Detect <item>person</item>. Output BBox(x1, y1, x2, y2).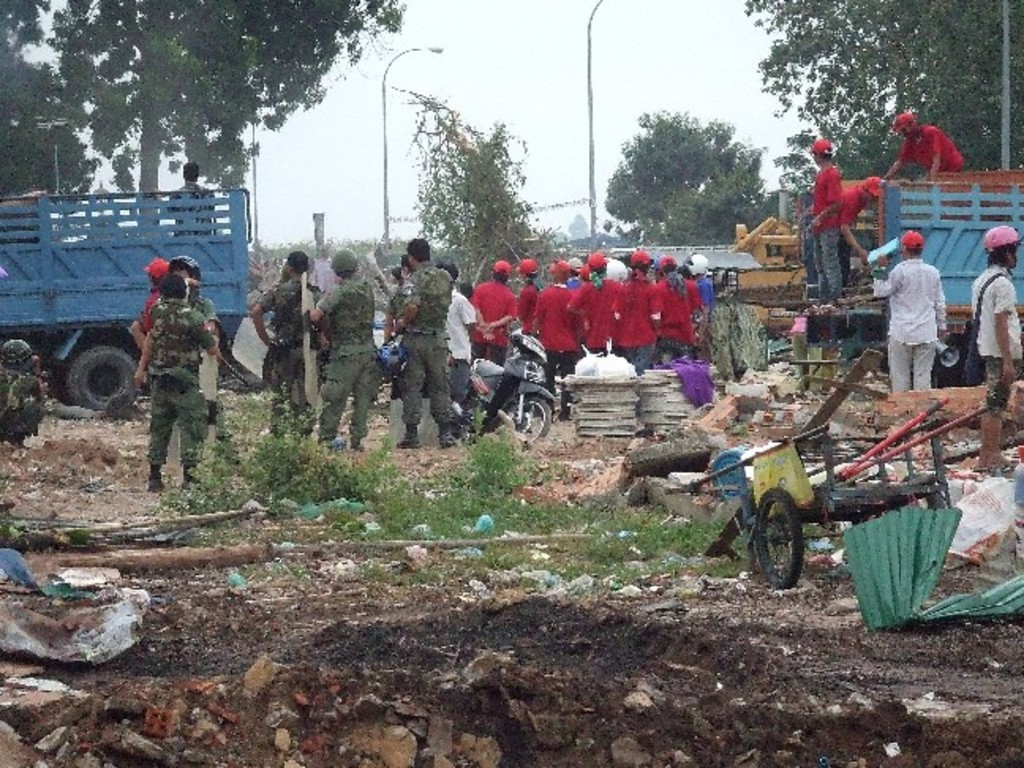
BBox(885, 111, 967, 188).
